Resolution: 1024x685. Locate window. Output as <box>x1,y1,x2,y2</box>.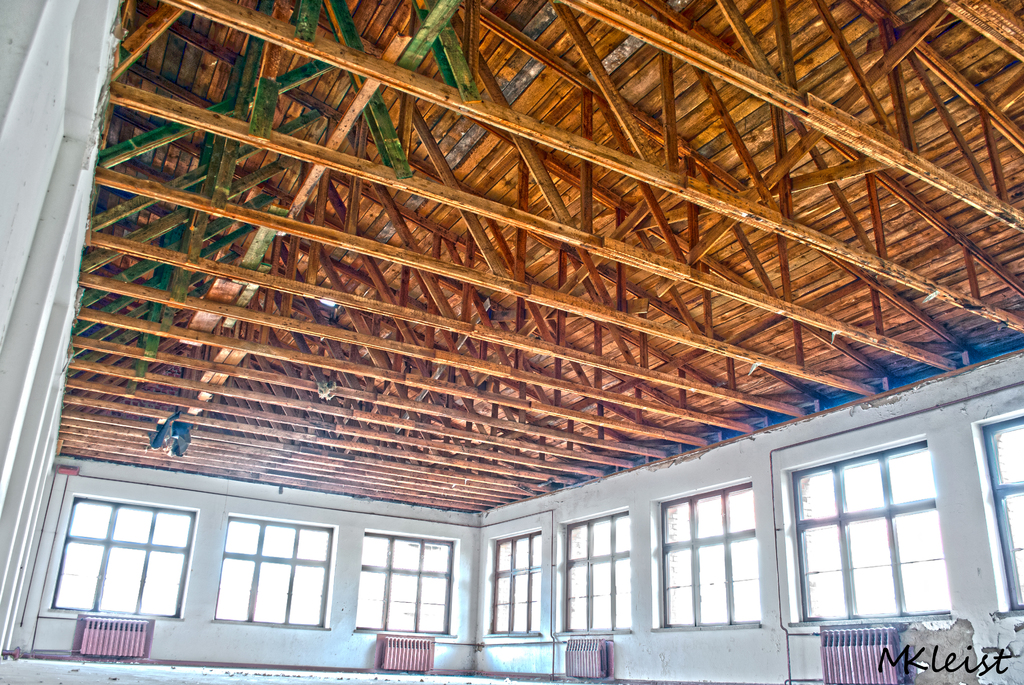
<box>49,498,198,615</box>.
